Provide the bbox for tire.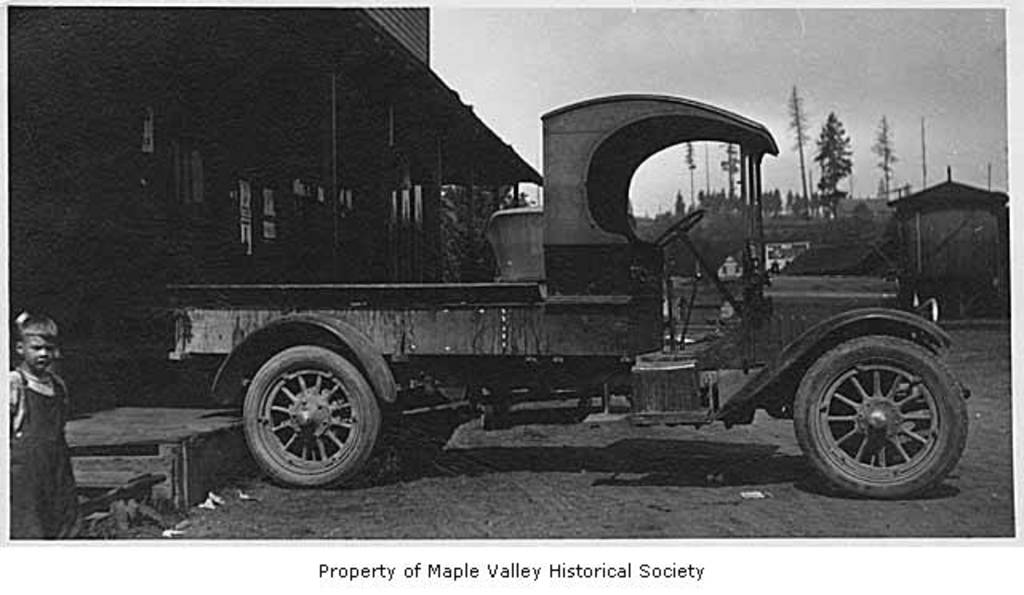
[219,315,379,486].
